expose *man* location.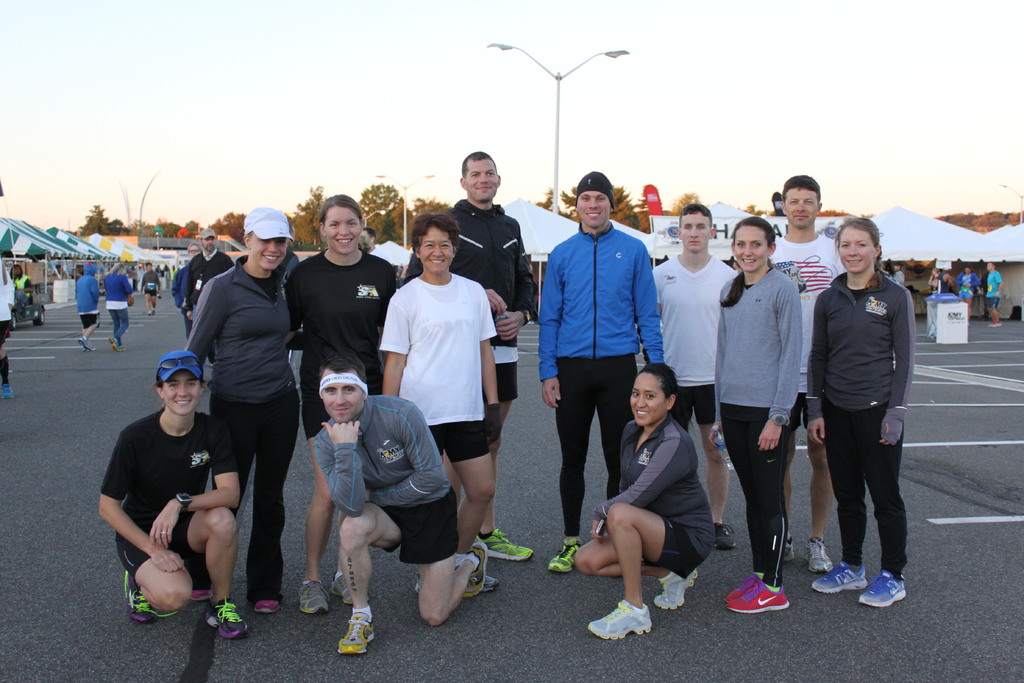
Exposed at (x1=892, y1=259, x2=907, y2=288).
